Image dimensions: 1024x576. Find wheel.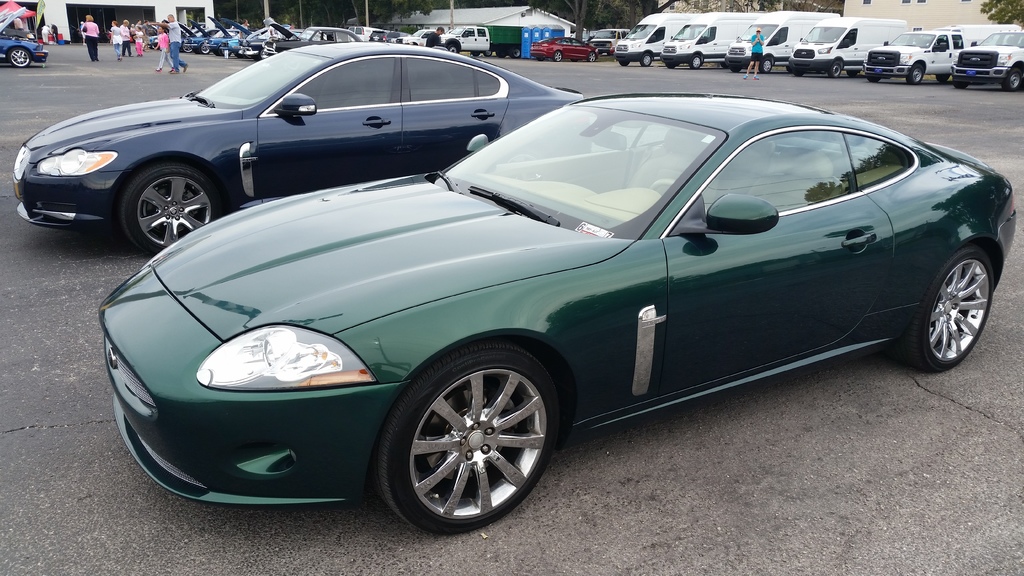
x1=666 y1=63 x2=676 y2=70.
